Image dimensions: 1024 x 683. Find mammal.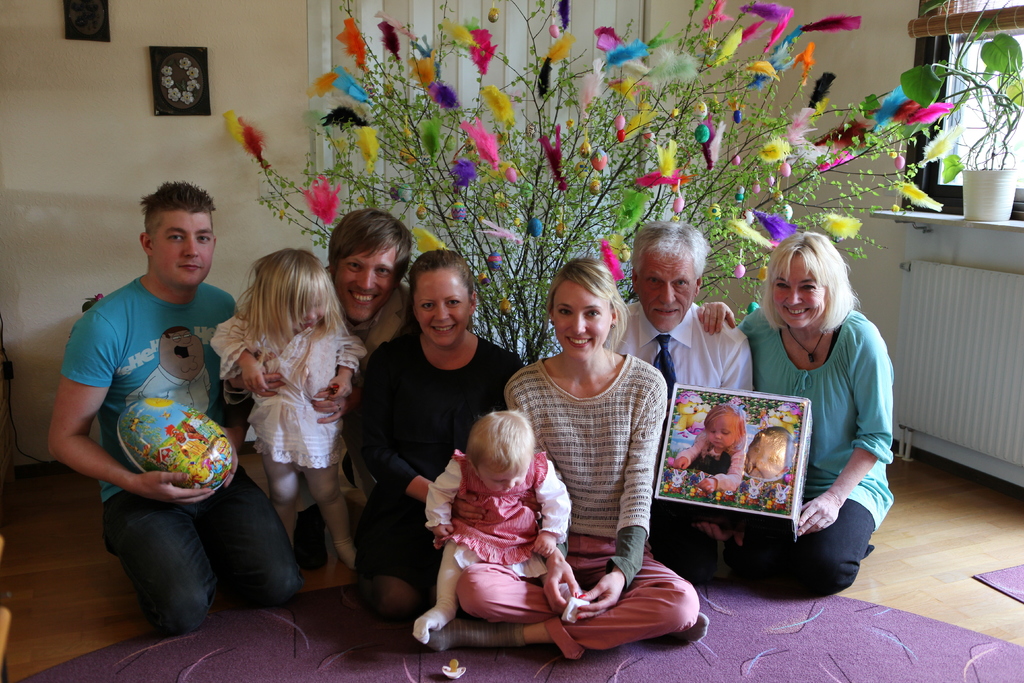
pyautogui.locateOnScreen(694, 231, 895, 598).
